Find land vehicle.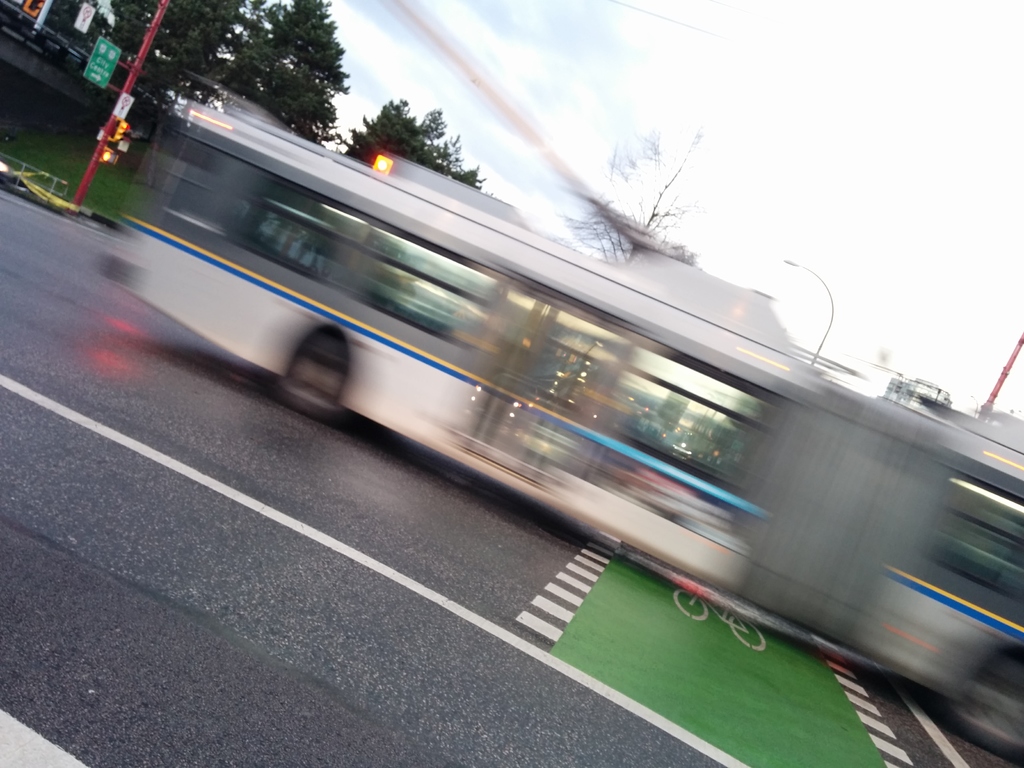
x1=78, y1=97, x2=1020, y2=691.
